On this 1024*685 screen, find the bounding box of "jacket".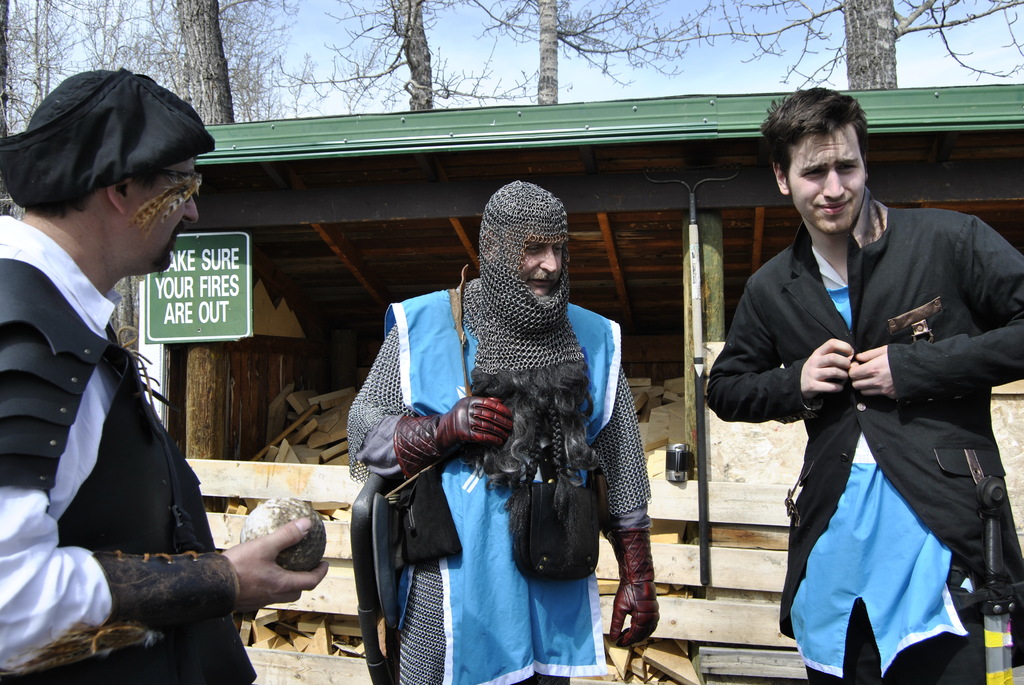
Bounding box: pyautogui.locateOnScreen(701, 187, 1023, 638).
